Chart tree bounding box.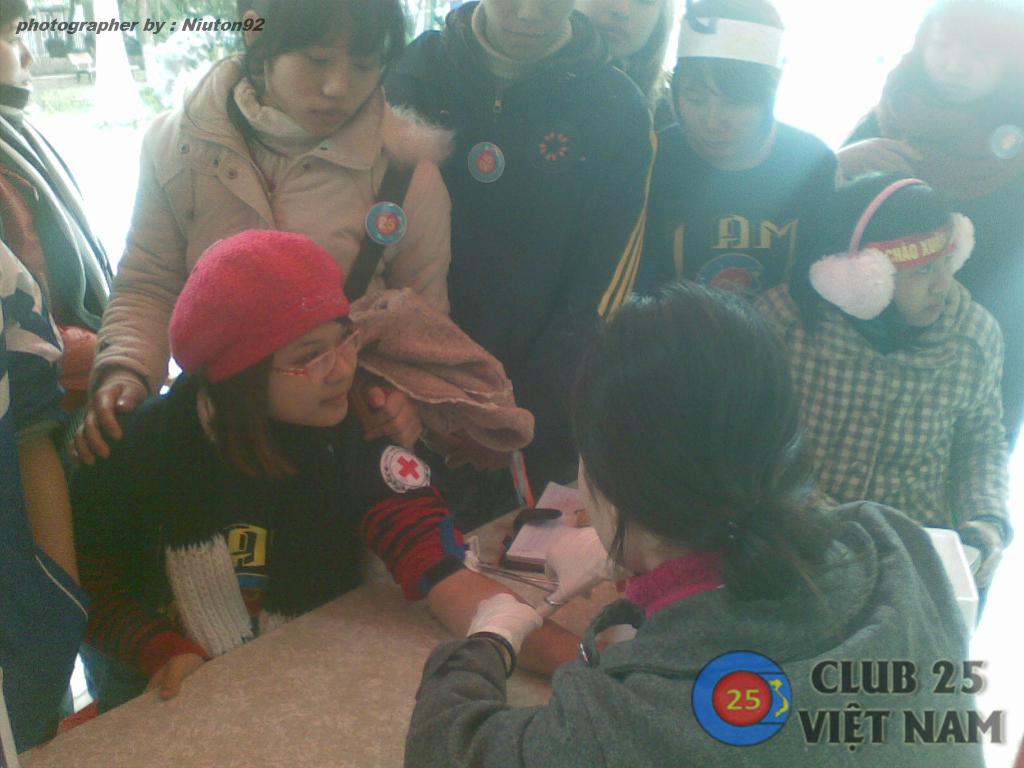
Charted: (x1=83, y1=0, x2=142, y2=115).
